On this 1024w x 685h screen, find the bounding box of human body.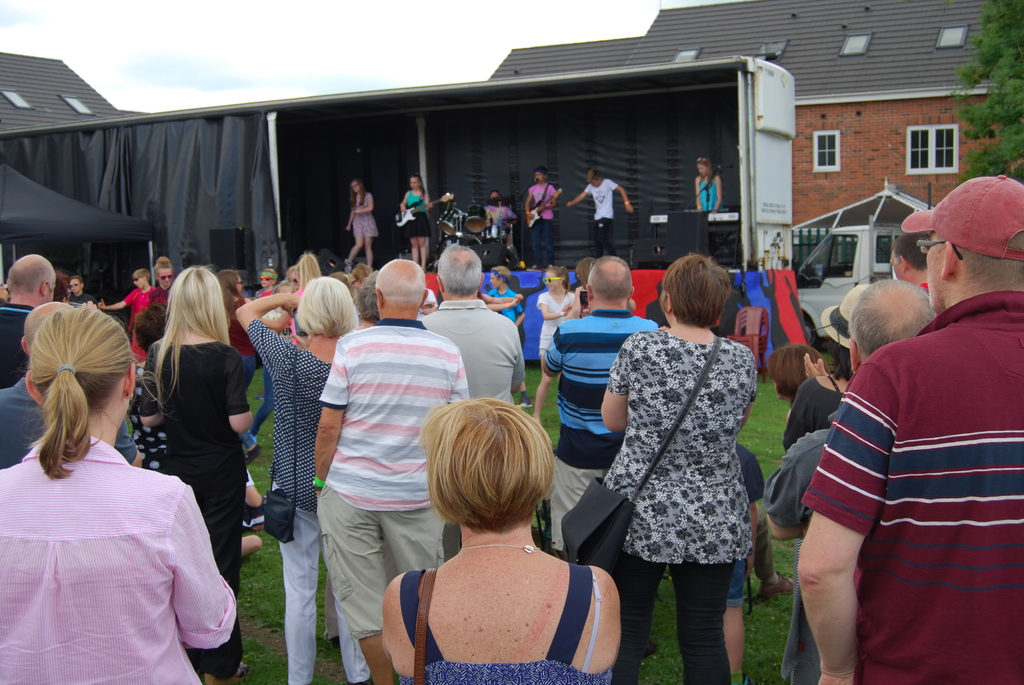
Bounding box: pyautogui.locateOnScreen(541, 306, 664, 562).
